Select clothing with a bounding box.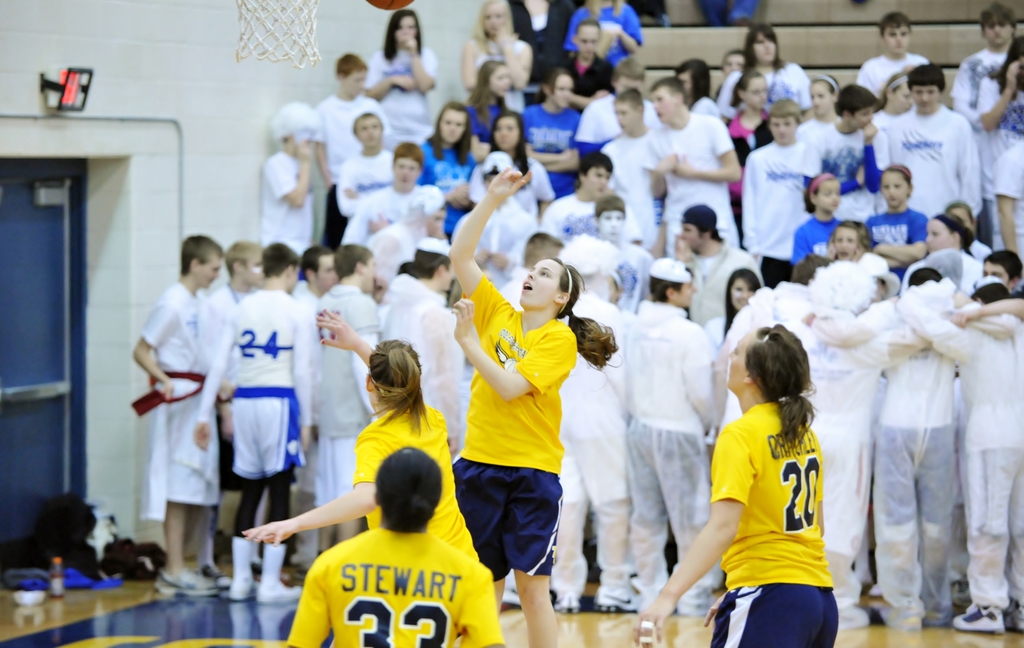
[x1=557, y1=195, x2=647, y2=254].
